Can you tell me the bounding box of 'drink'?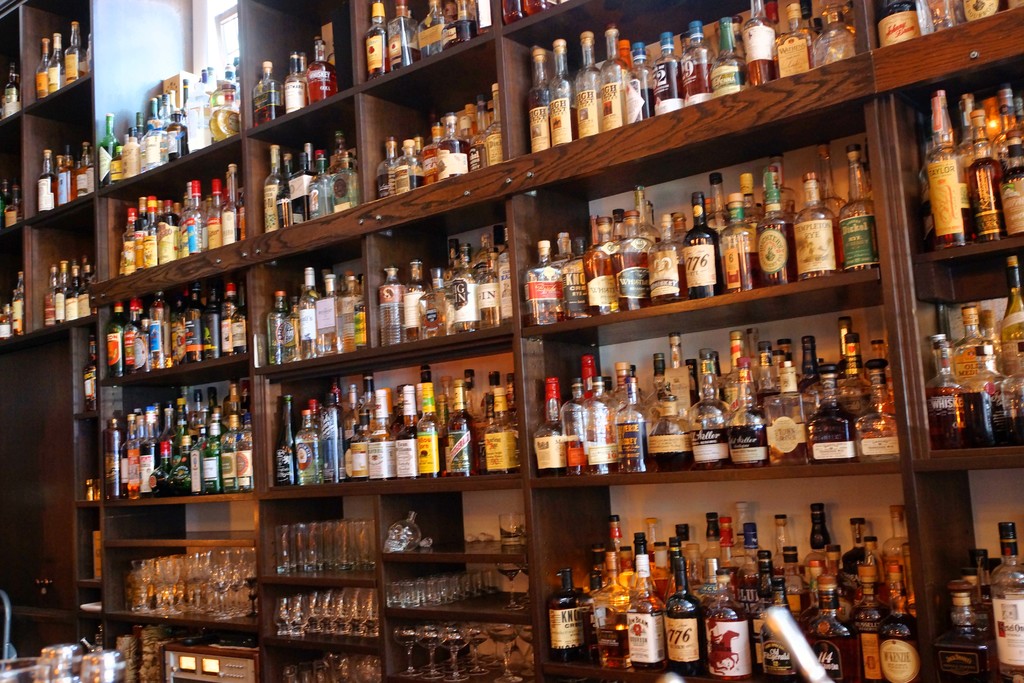
select_region(495, 243, 513, 322).
